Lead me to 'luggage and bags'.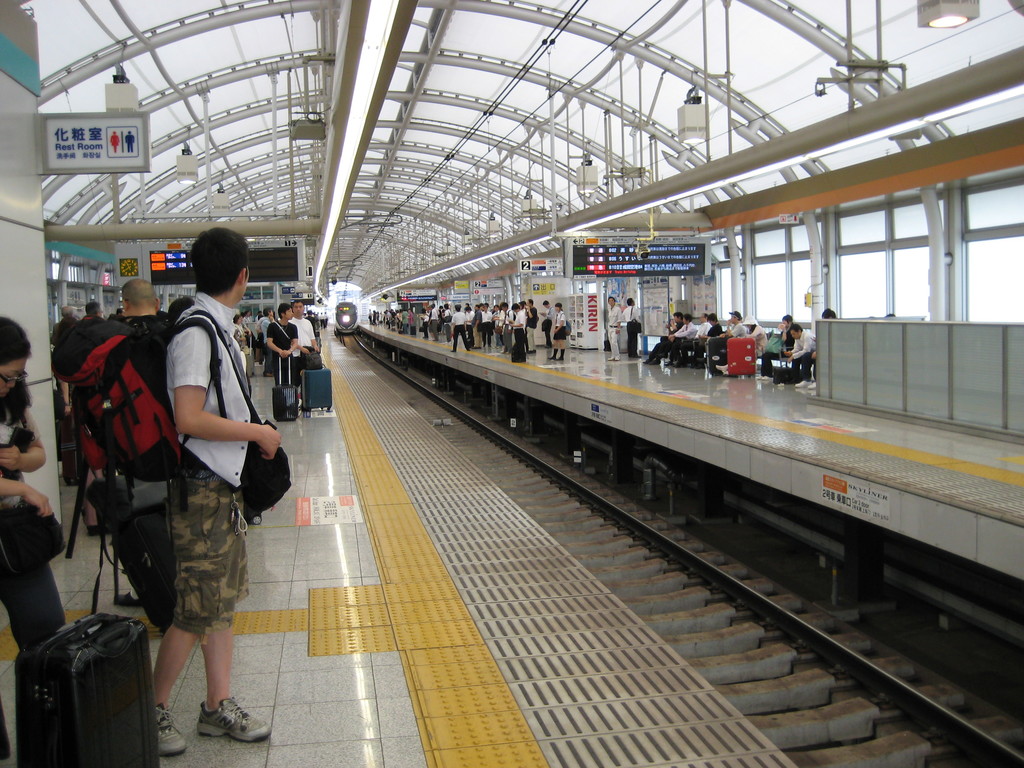
Lead to (184, 303, 292, 525).
